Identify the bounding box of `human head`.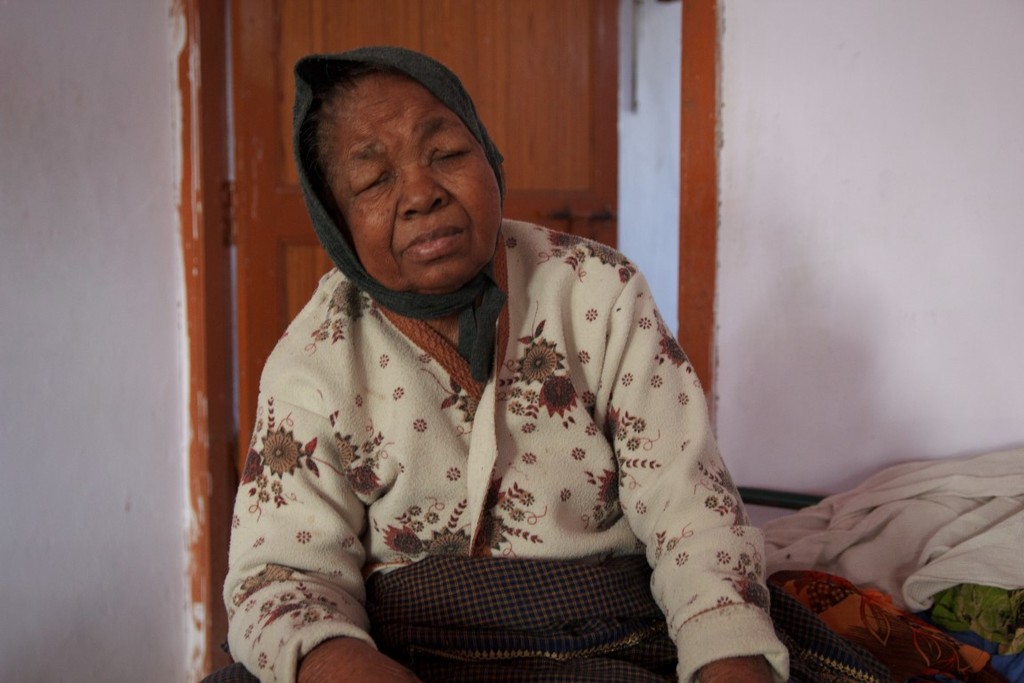
[295,43,506,298].
